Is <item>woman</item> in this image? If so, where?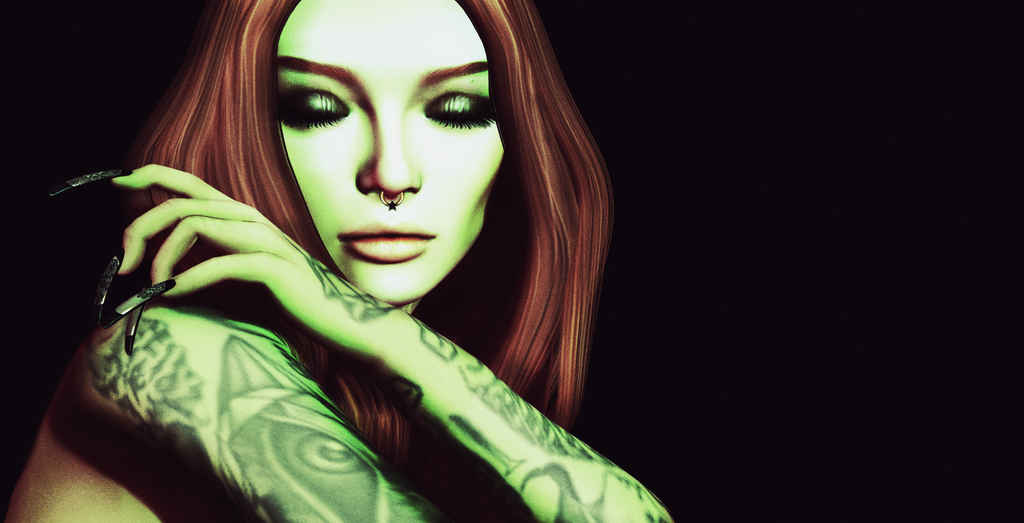
Yes, at x1=49, y1=0, x2=680, y2=508.
